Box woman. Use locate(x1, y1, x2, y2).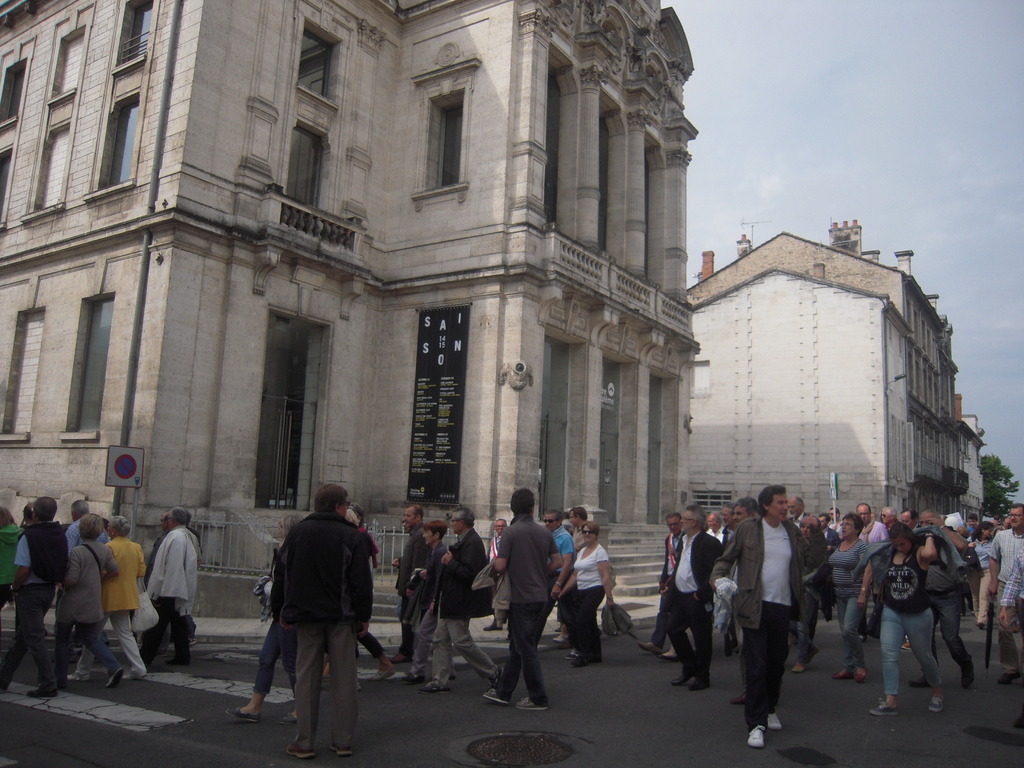
locate(564, 525, 617, 665).
